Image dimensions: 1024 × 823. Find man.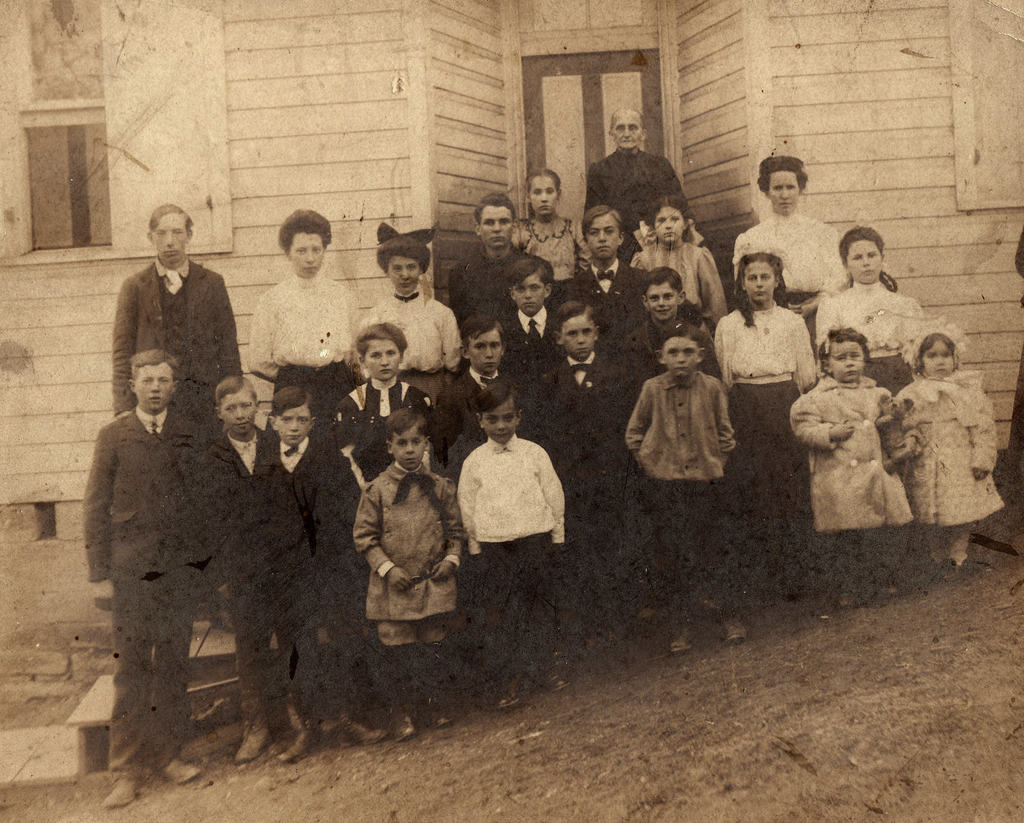
x1=449 y1=188 x2=559 y2=325.
